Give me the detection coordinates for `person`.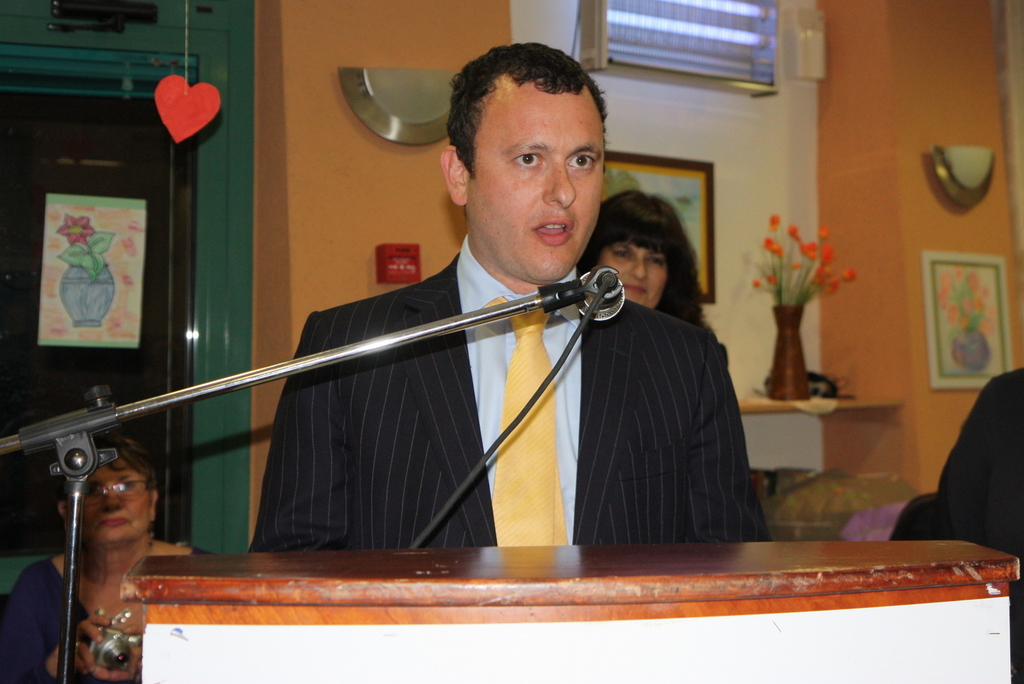
bbox=(889, 371, 1023, 683).
